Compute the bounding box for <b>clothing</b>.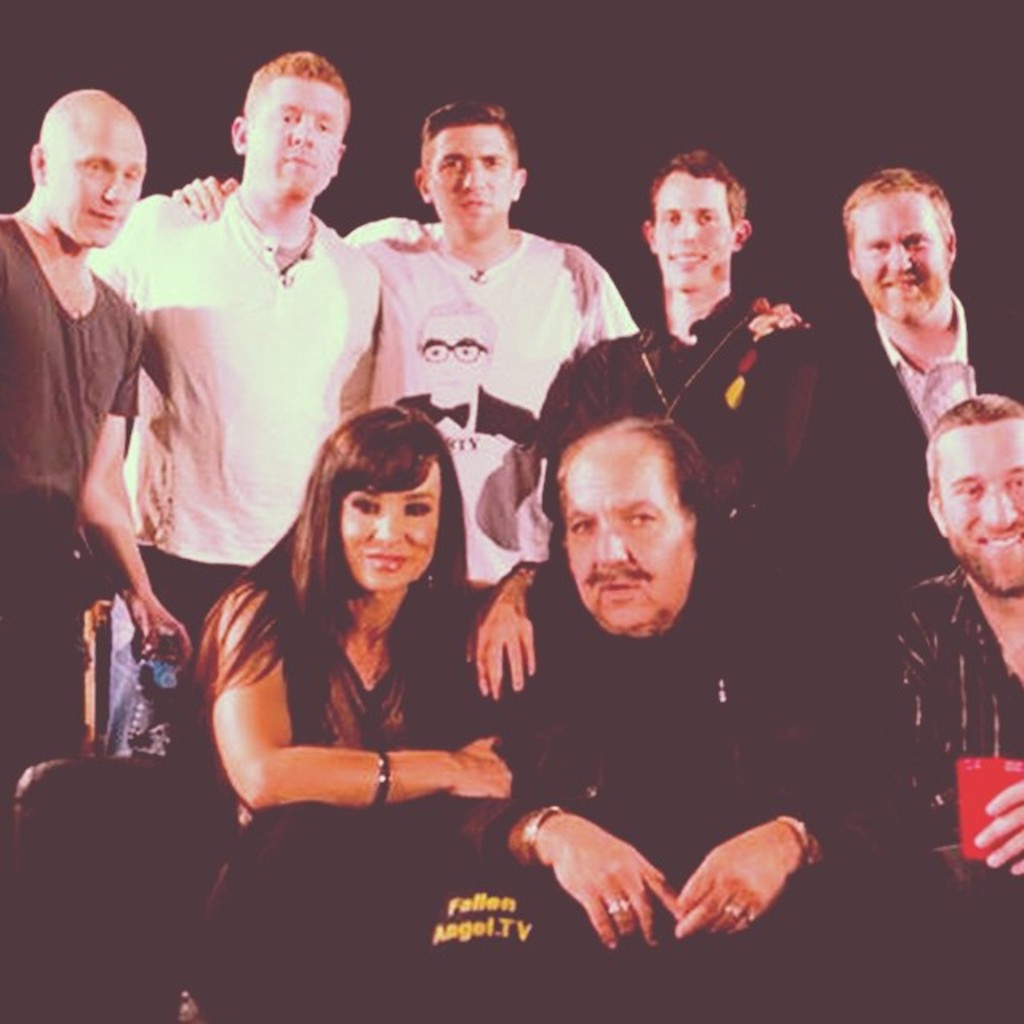
(290,610,426,750).
